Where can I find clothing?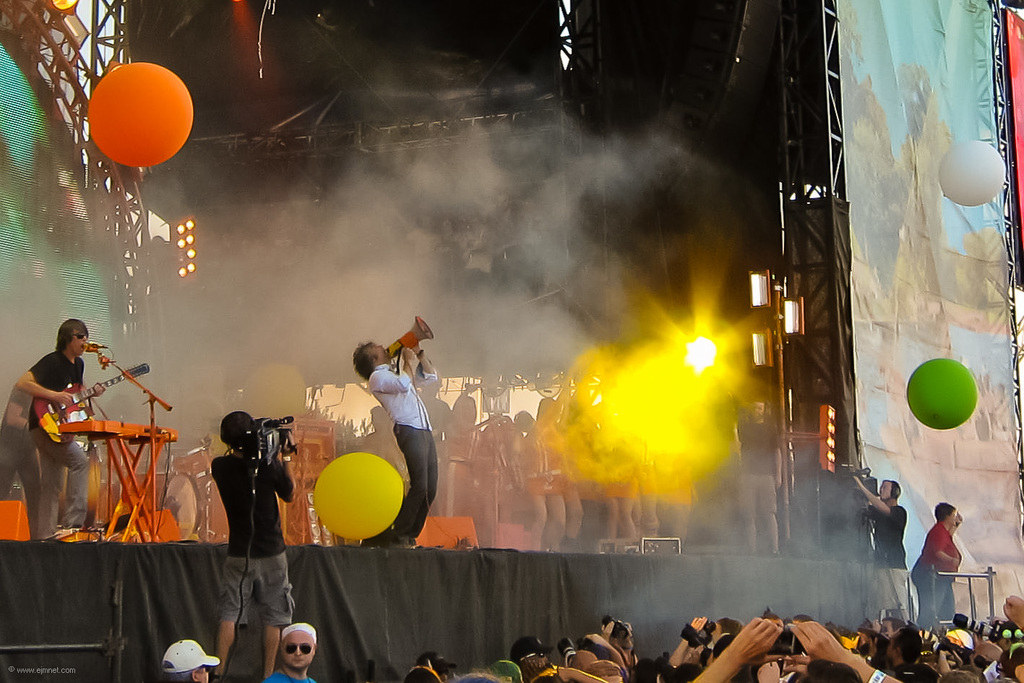
You can find it at 595,427,637,499.
